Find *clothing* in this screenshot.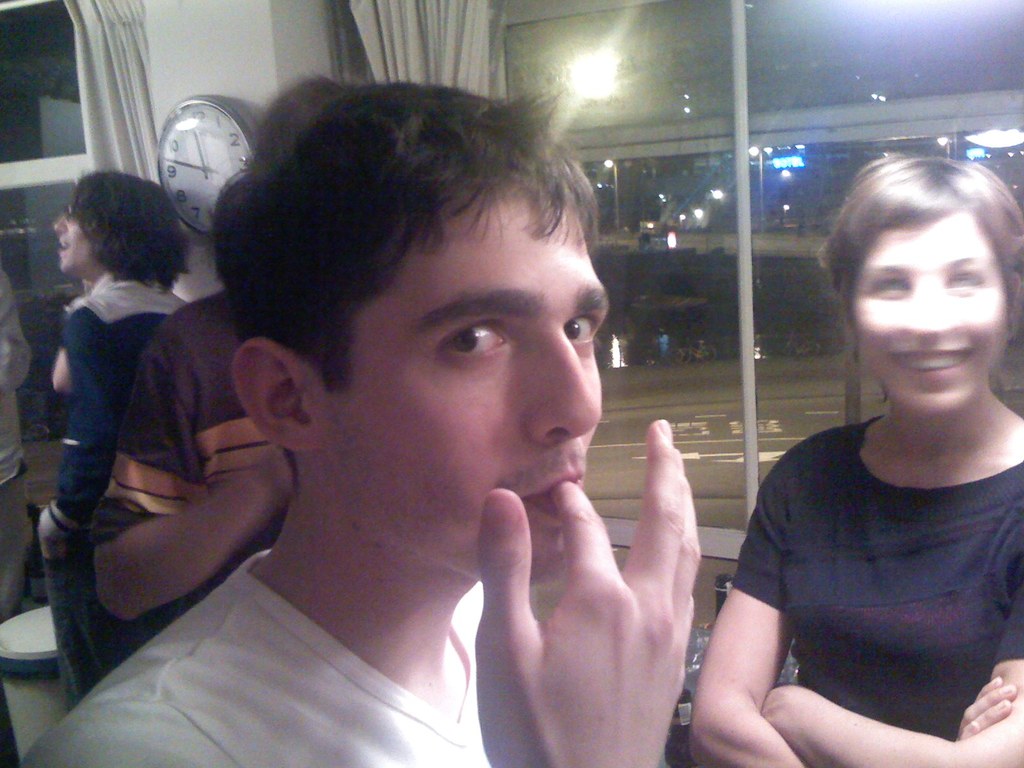
The bounding box for *clothing* is locate(45, 260, 195, 711).
